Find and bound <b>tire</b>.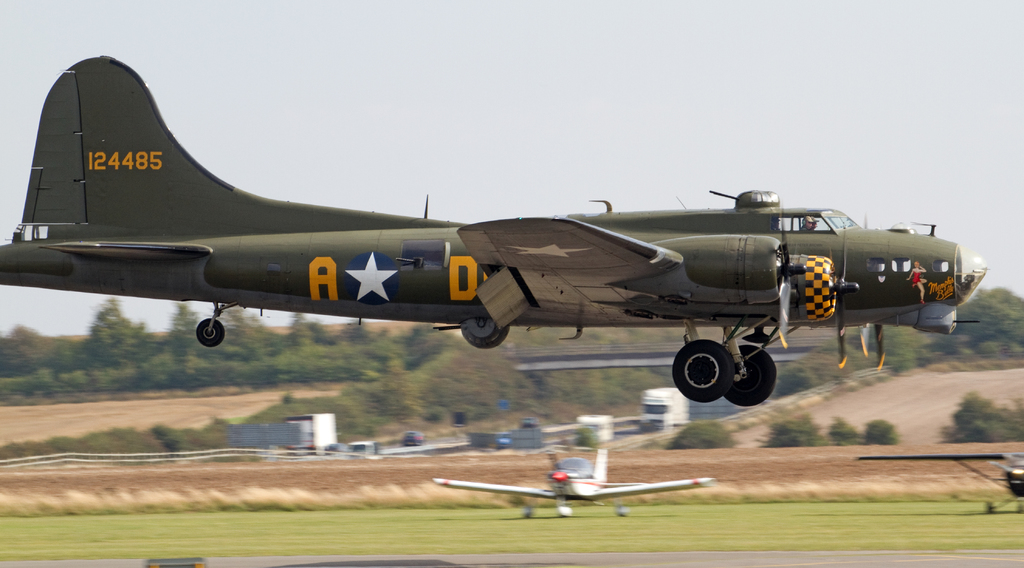
Bound: bbox(461, 318, 507, 348).
